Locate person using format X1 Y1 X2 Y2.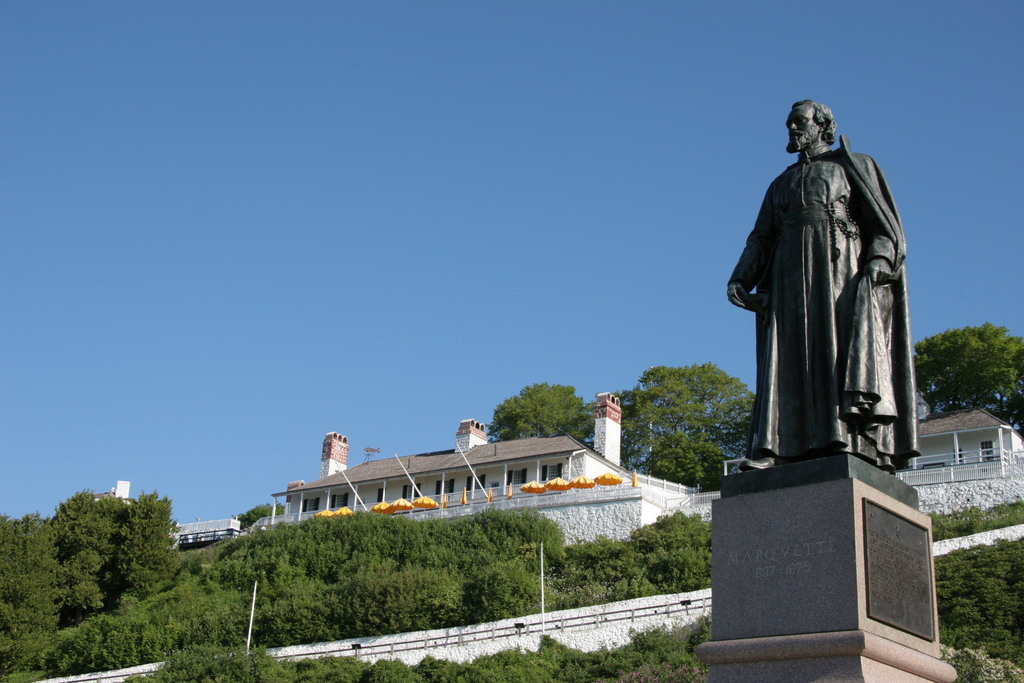
740 83 929 514.
